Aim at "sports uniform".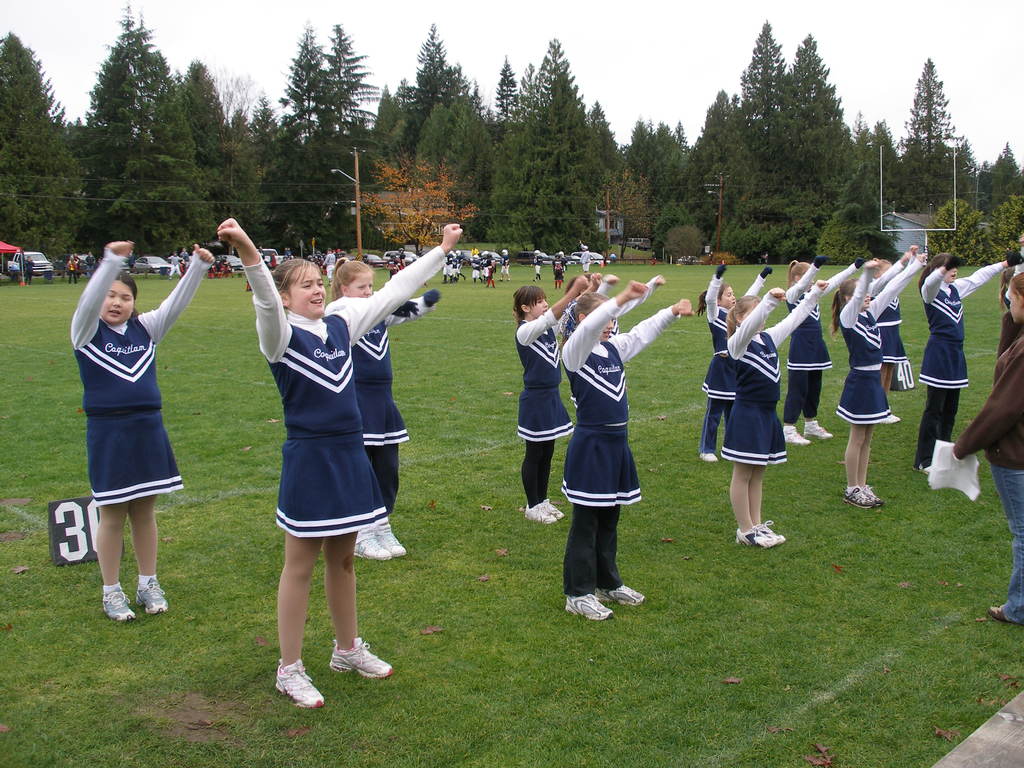
Aimed at select_region(912, 257, 1002, 457).
